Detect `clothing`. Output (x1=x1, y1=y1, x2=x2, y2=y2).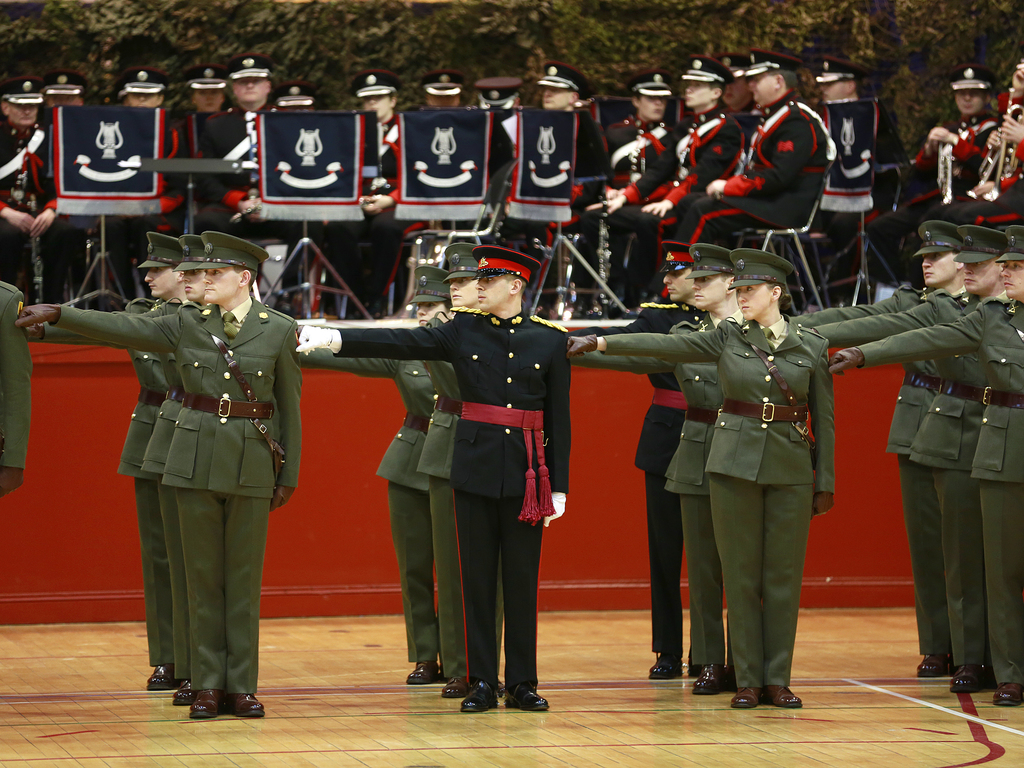
(x1=954, y1=70, x2=1002, y2=90).
